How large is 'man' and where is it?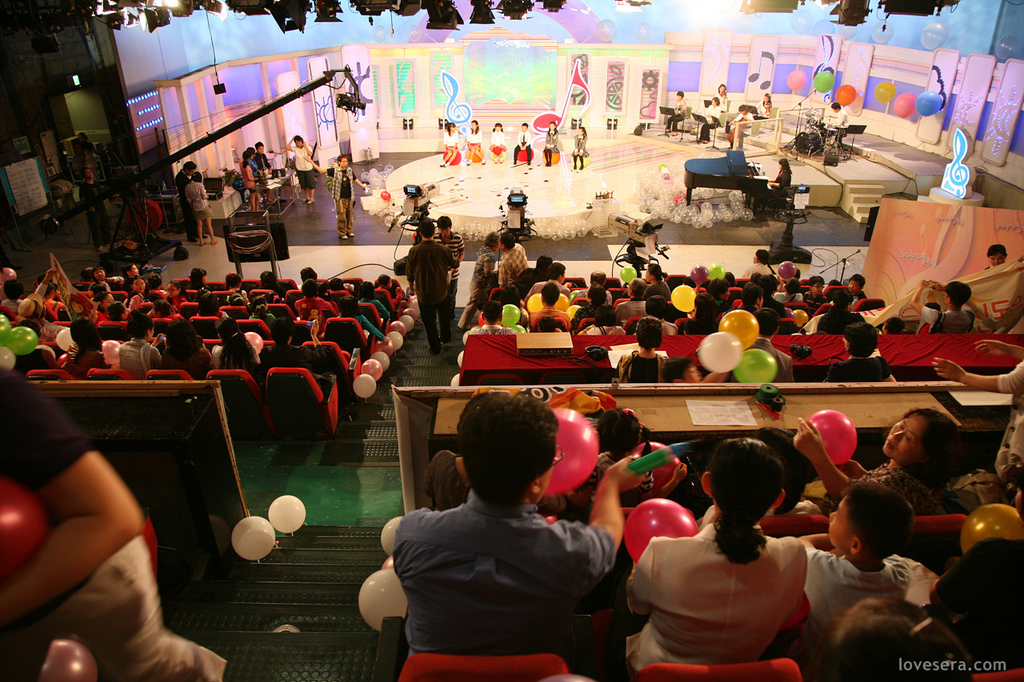
Bounding box: (left=260, top=321, right=326, bottom=396).
